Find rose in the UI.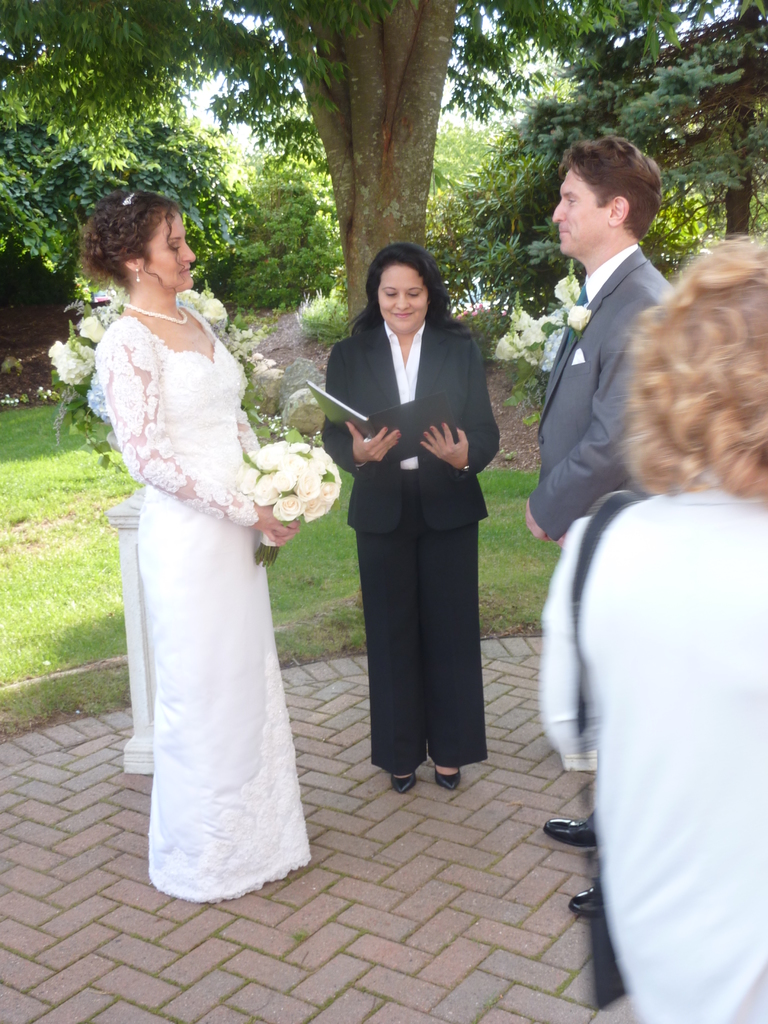
UI element at BBox(568, 303, 592, 332).
